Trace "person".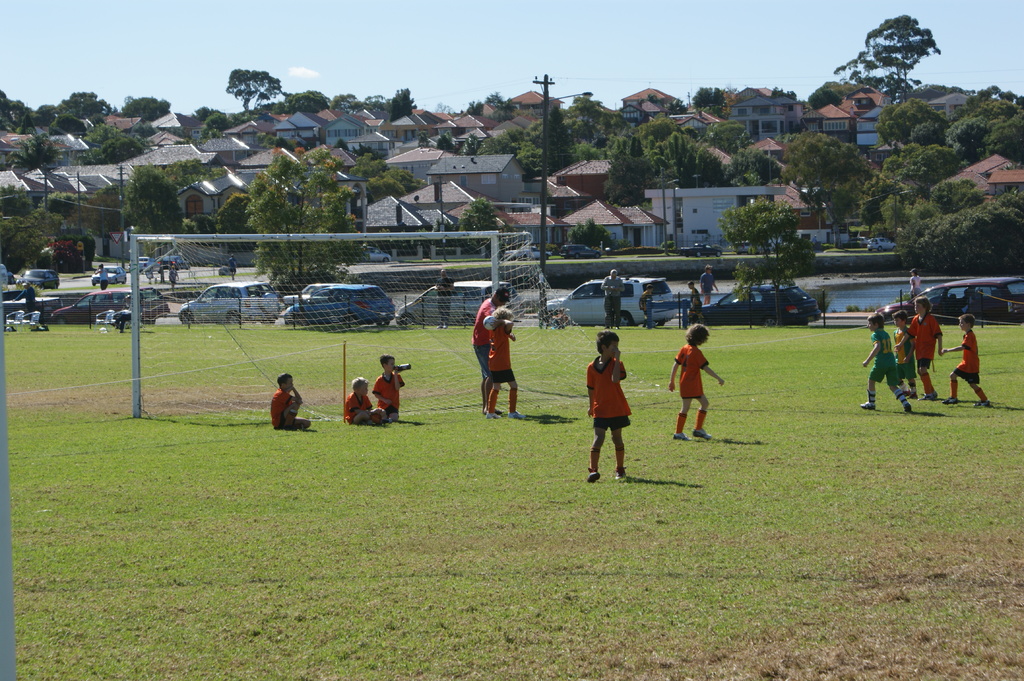
Traced to detection(343, 374, 386, 426).
